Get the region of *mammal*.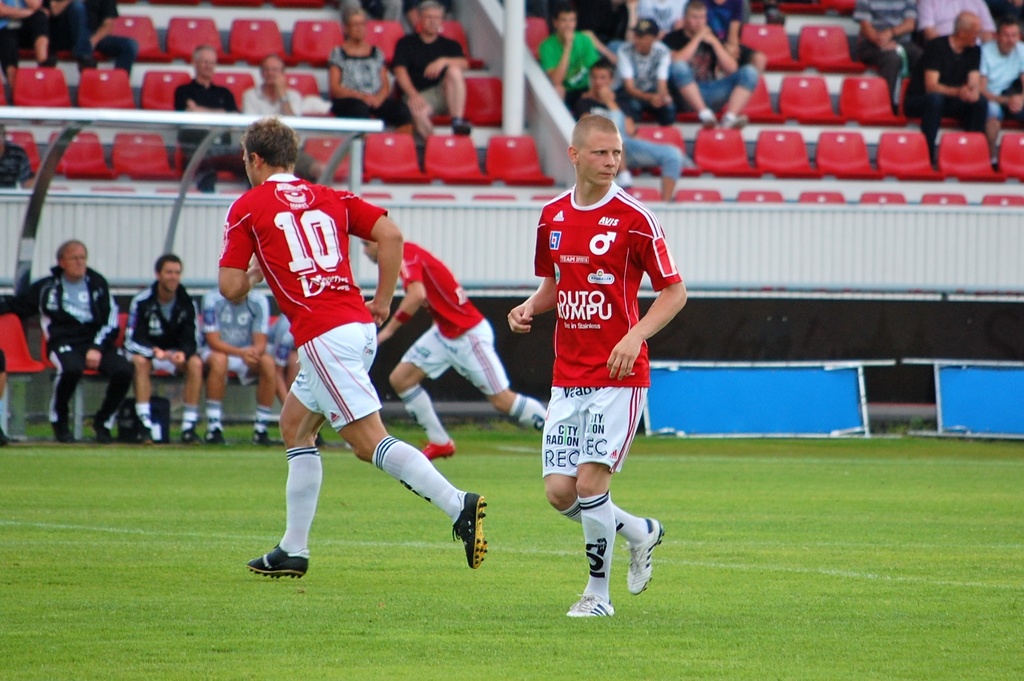
{"x1": 910, "y1": 0, "x2": 990, "y2": 55}.
